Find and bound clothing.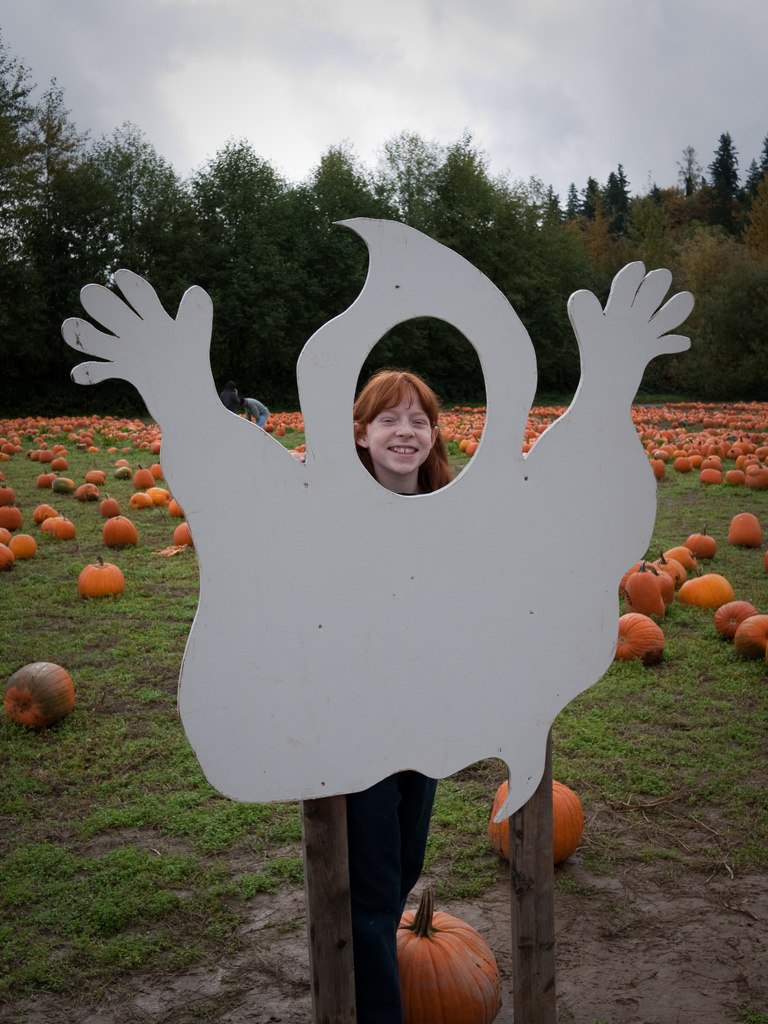
Bound: [left=340, top=776, right=440, bottom=1023].
